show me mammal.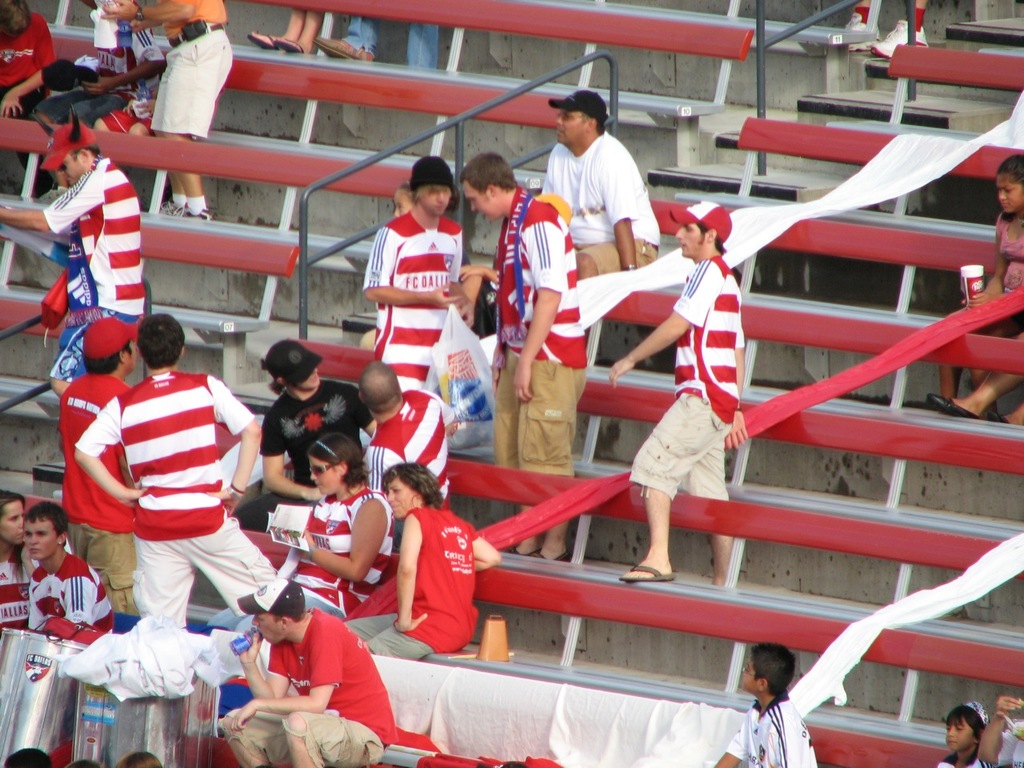
mammal is here: [603, 198, 747, 585].
